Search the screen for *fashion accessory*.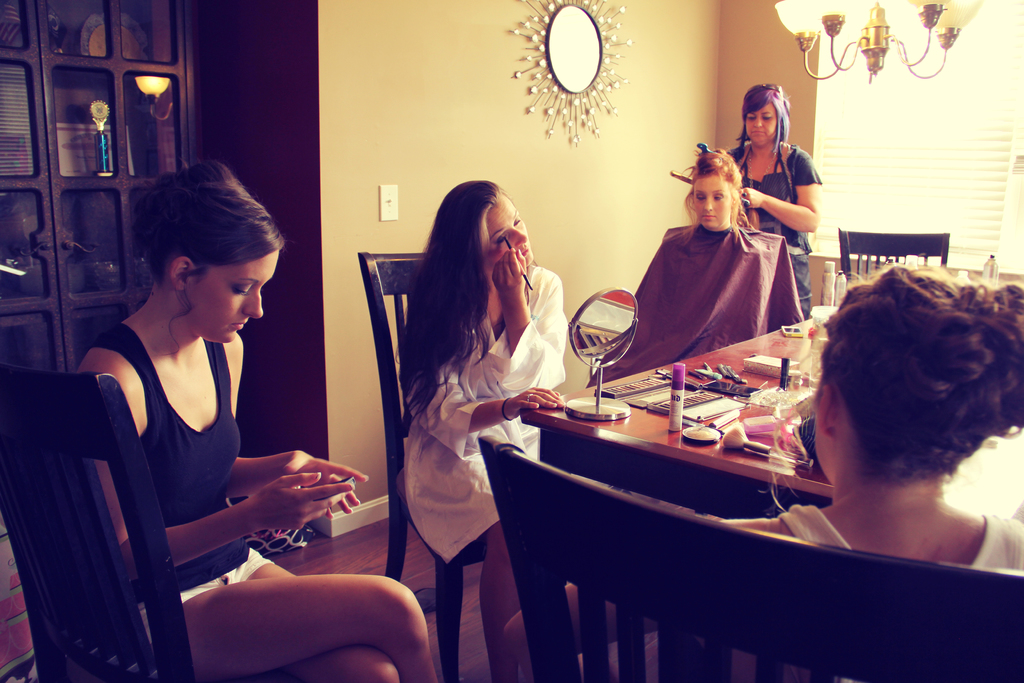
Found at (781,355,788,391).
